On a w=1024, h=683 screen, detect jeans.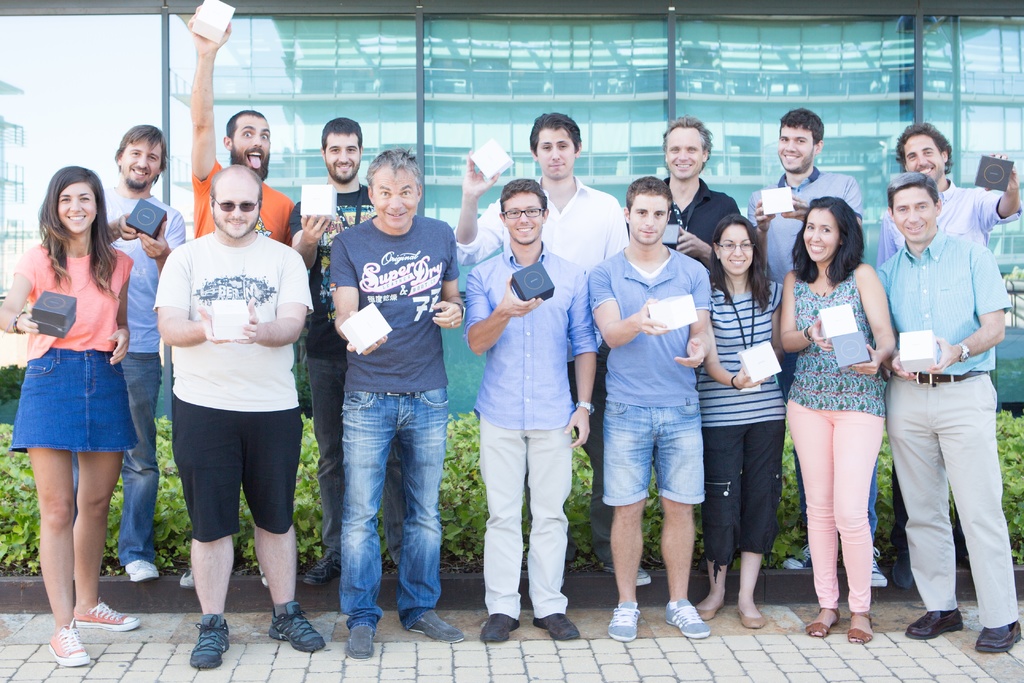
bbox=[75, 354, 163, 569].
